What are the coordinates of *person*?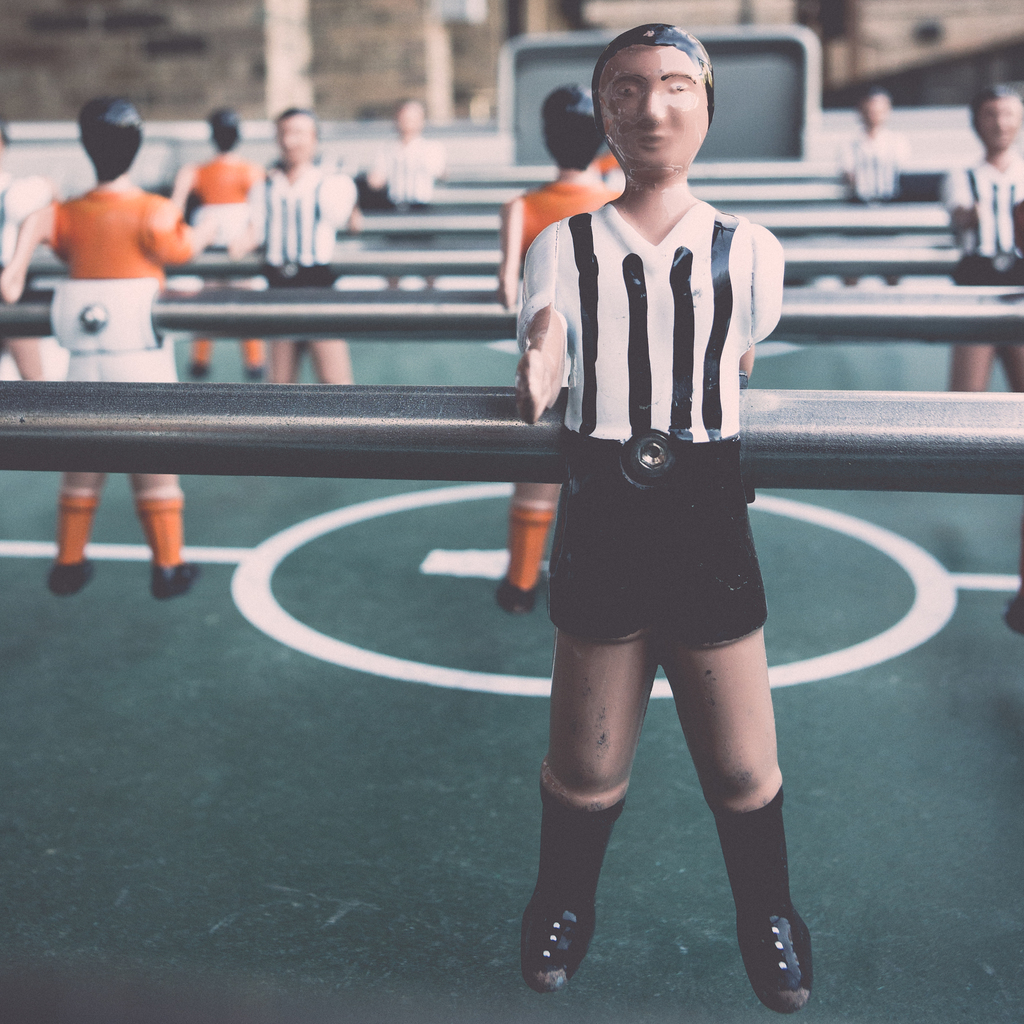
pyautogui.locateOnScreen(2, 95, 200, 604).
